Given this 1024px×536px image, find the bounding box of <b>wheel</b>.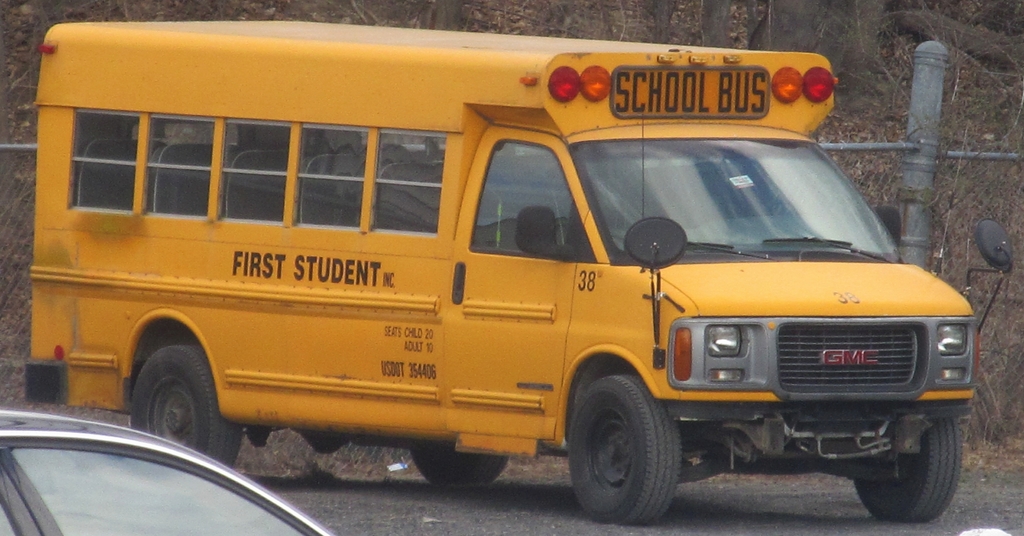
<bbox>845, 415, 960, 525</bbox>.
